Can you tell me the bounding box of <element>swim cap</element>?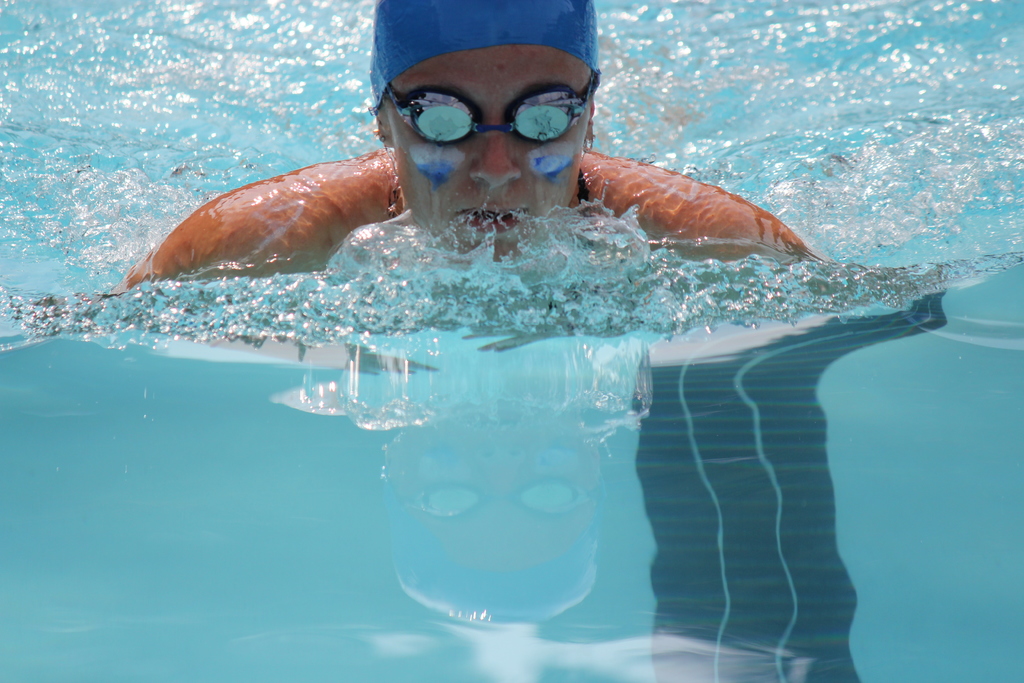
<bbox>372, 0, 595, 103</bbox>.
